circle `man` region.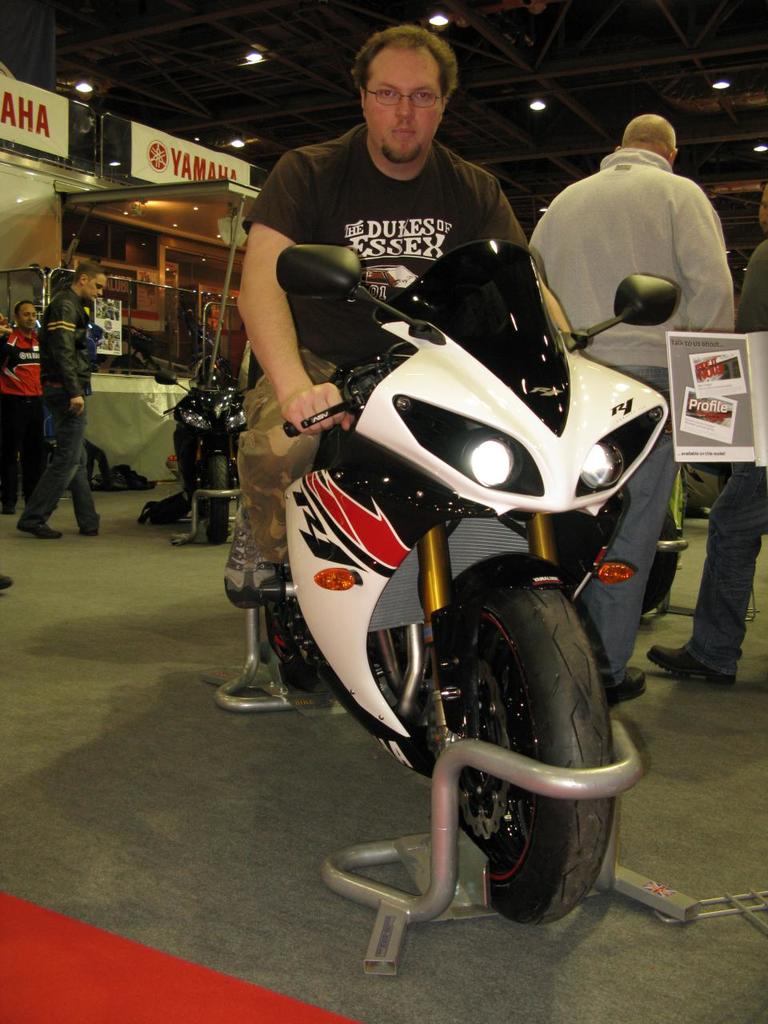
Region: 19,258,102,545.
